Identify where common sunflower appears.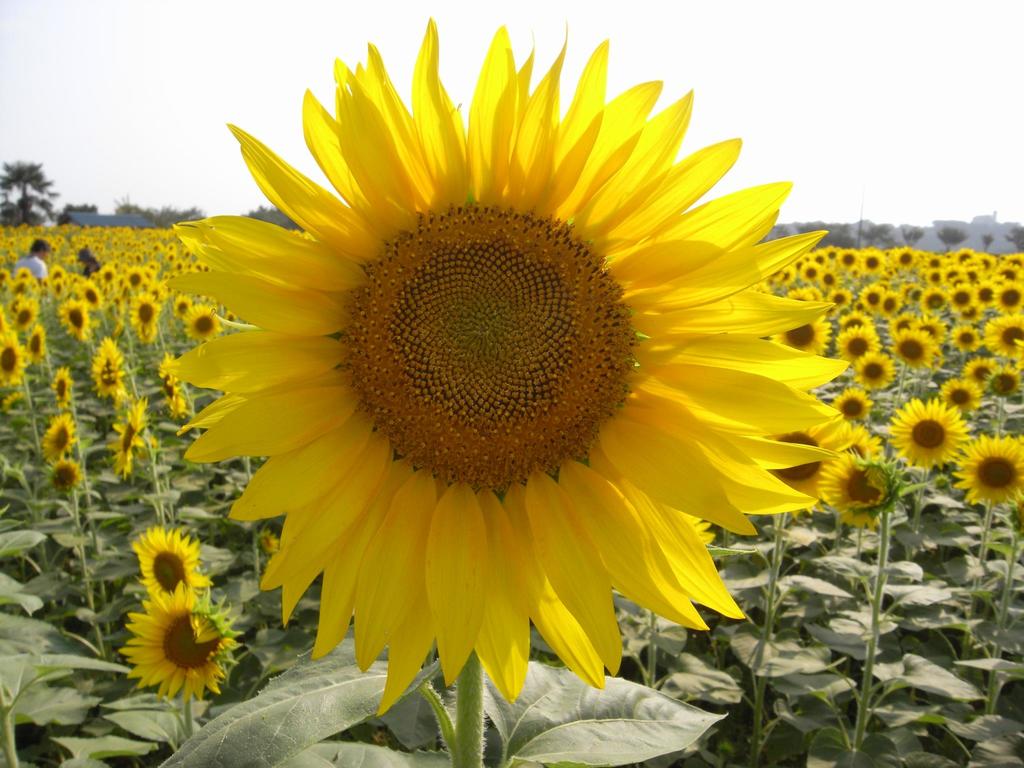
Appears at pyautogui.locateOnScreen(134, 297, 157, 331).
